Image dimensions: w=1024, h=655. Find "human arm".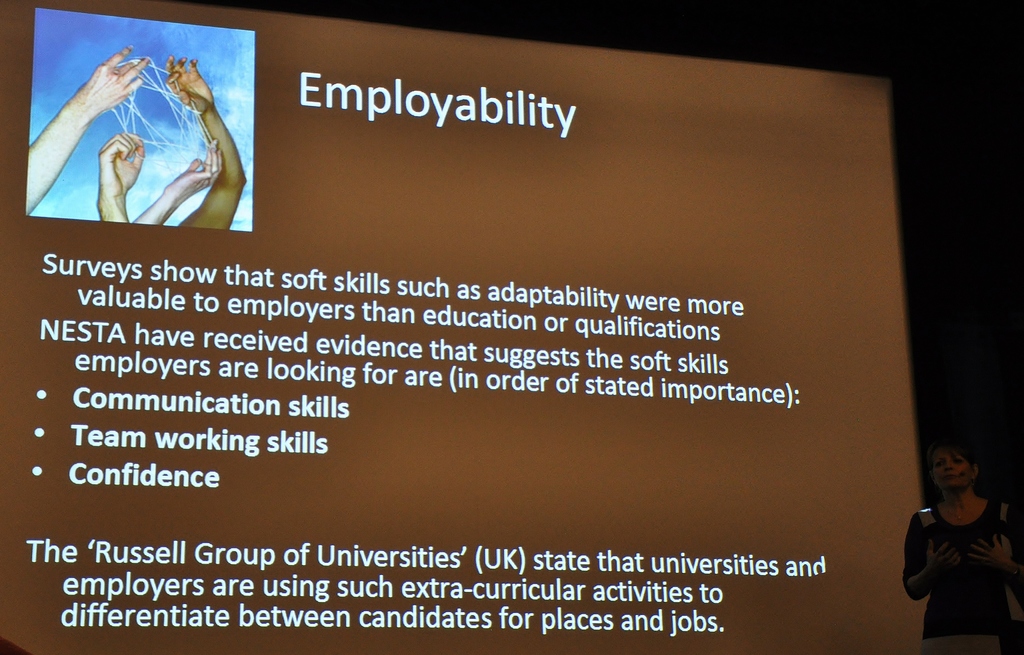
box=[132, 137, 228, 226].
